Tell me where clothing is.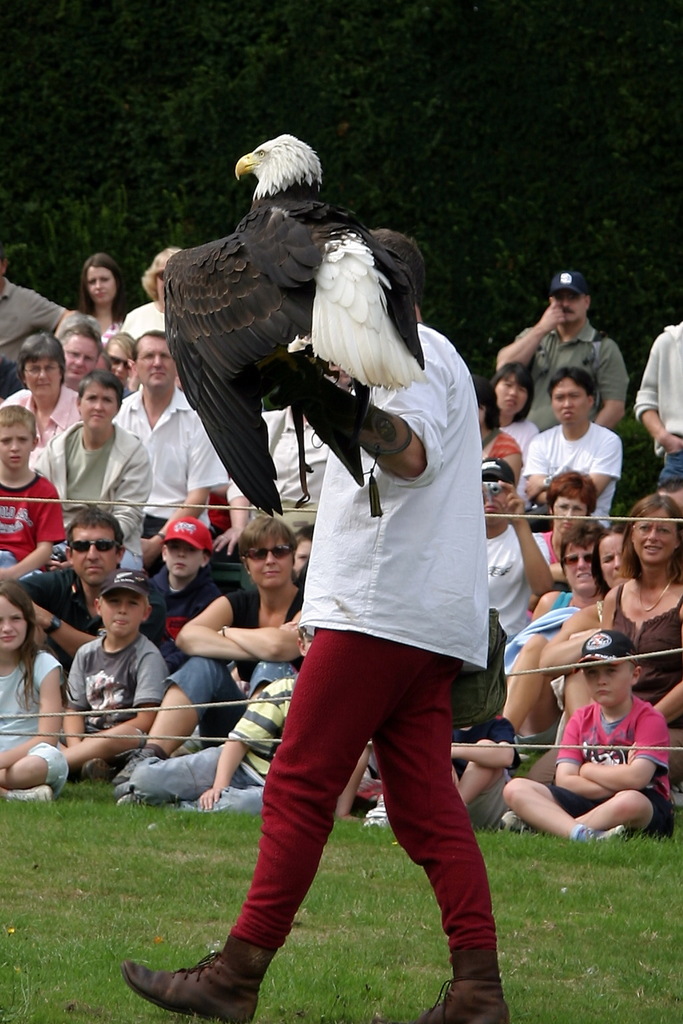
clothing is at l=31, t=566, r=102, b=677.
